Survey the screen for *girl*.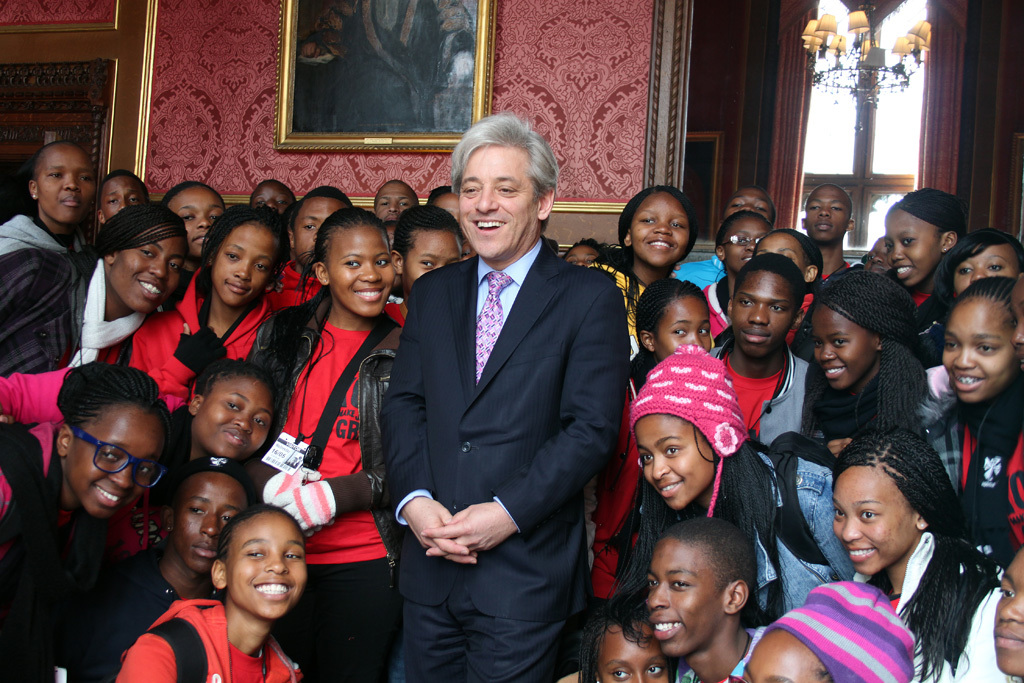
Survey found: [left=828, top=427, right=1021, bottom=682].
